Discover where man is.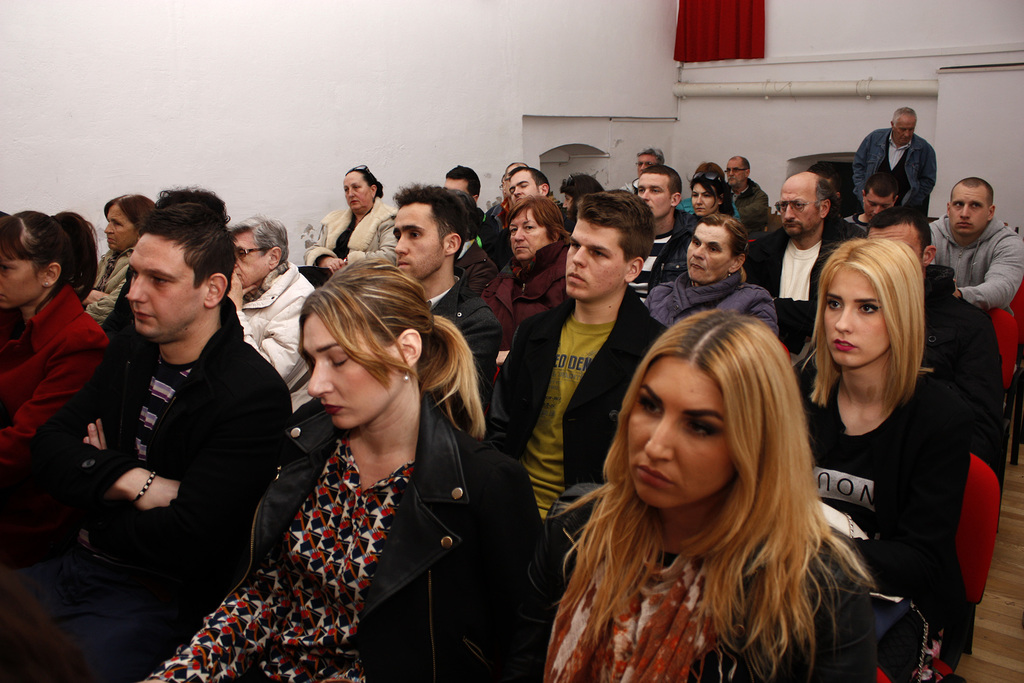
Discovered at {"left": 483, "top": 191, "right": 669, "bottom": 573}.
